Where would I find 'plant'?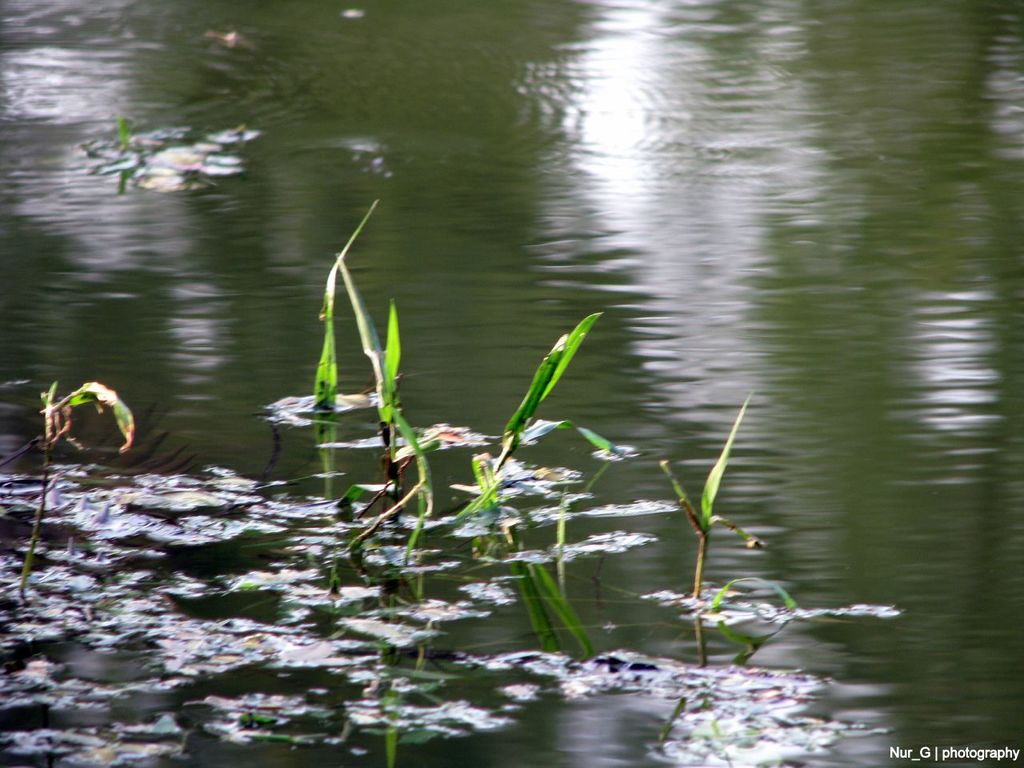
At (left=0, top=348, right=174, bottom=612).
